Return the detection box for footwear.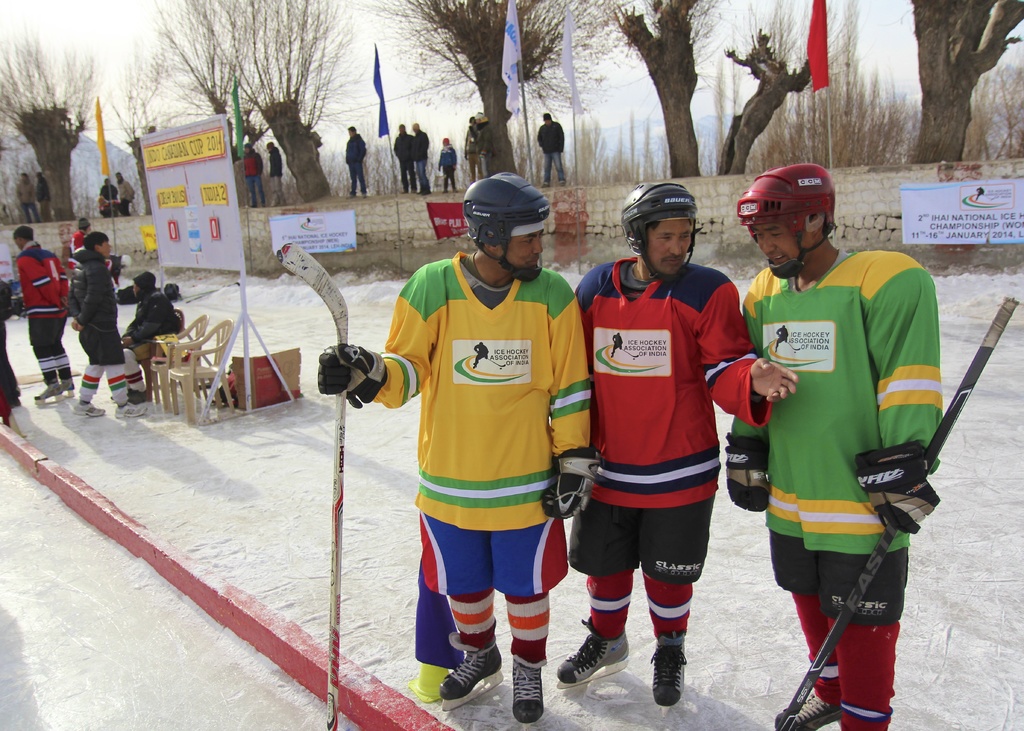
x1=509, y1=659, x2=545, y2=724.
